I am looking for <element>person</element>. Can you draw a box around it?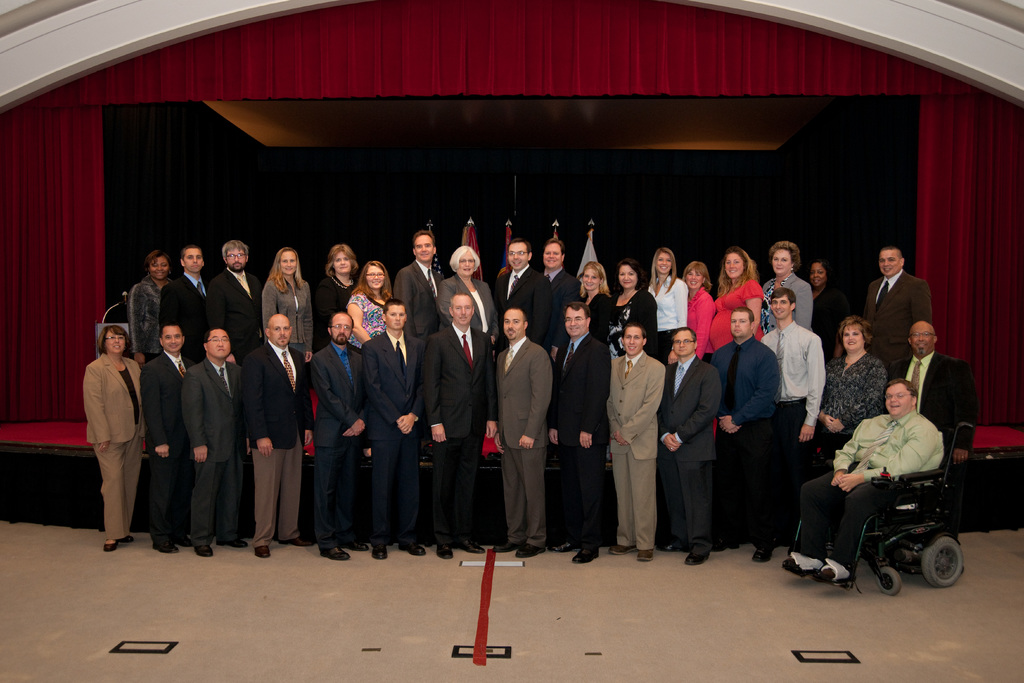
Sure, the bounding box is 758,278,824,550.
